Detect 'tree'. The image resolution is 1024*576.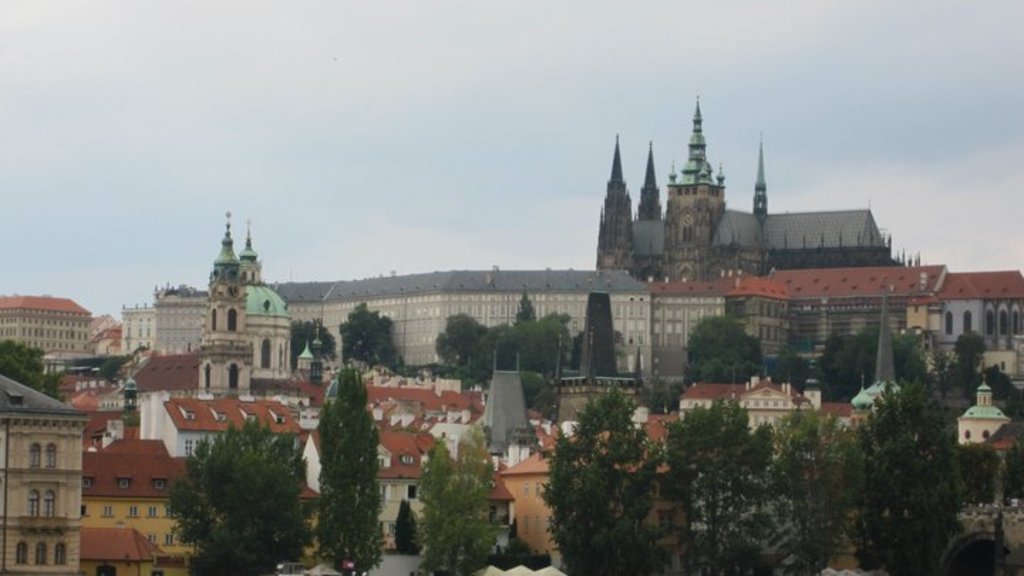
538,384,666,575.
